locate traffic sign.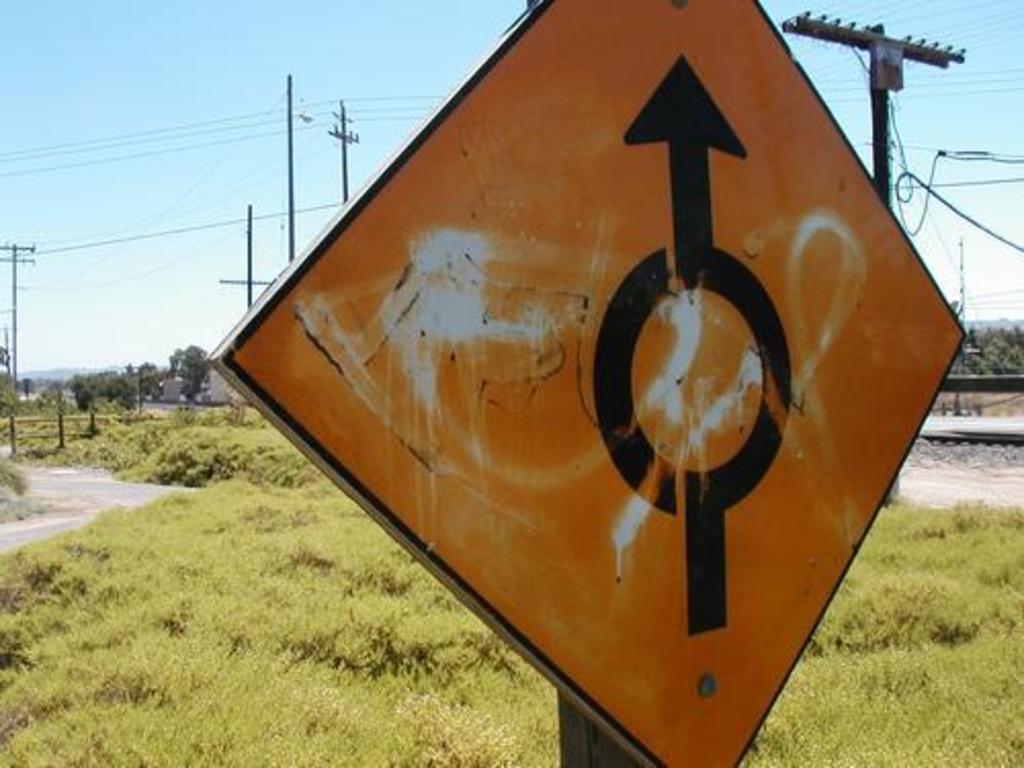
Bounding box: [207, 0, 969, 766].
